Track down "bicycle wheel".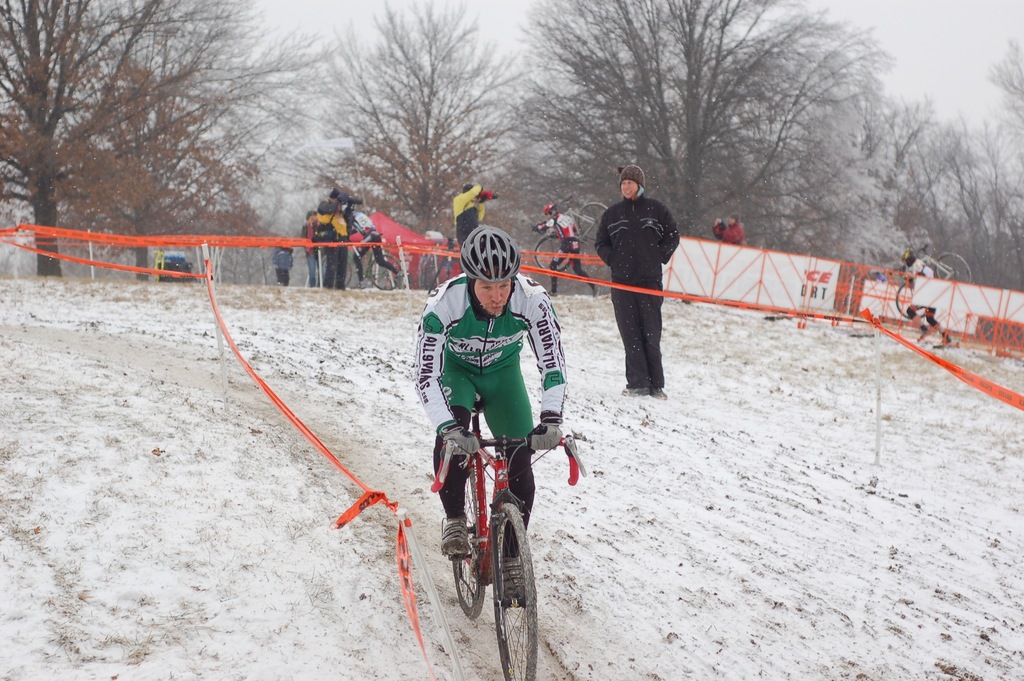
Tracked to box=[935, 252, 970, 283].
